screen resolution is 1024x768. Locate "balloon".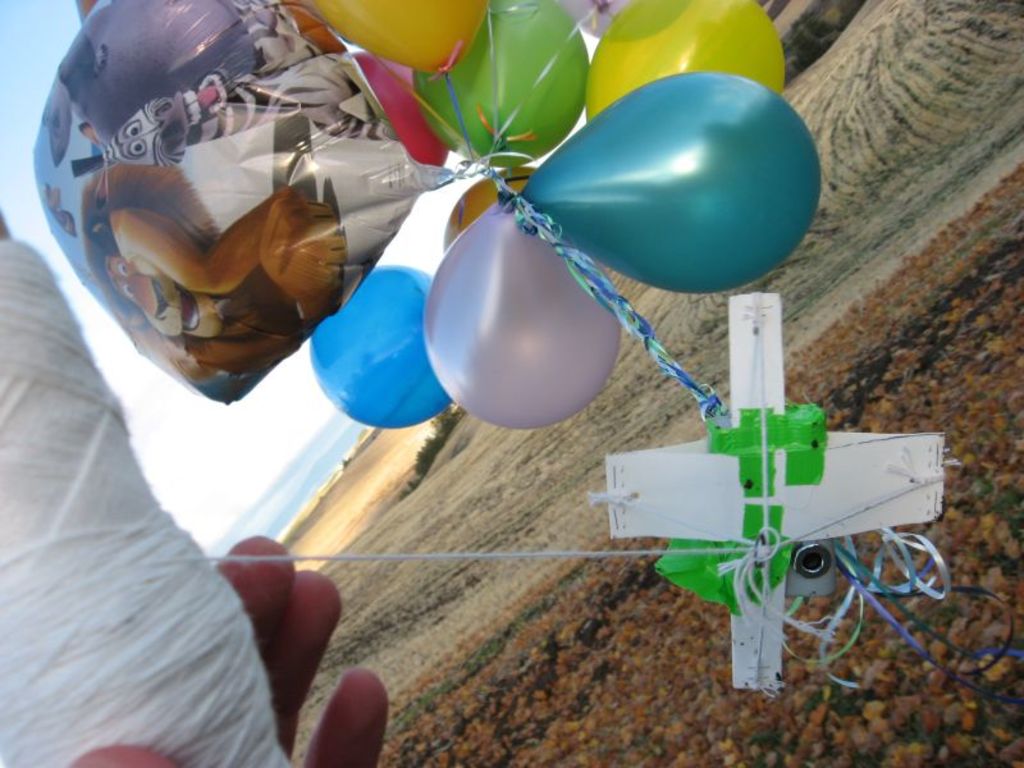
<bbox>412, 1, 591, 169</bbox>.
